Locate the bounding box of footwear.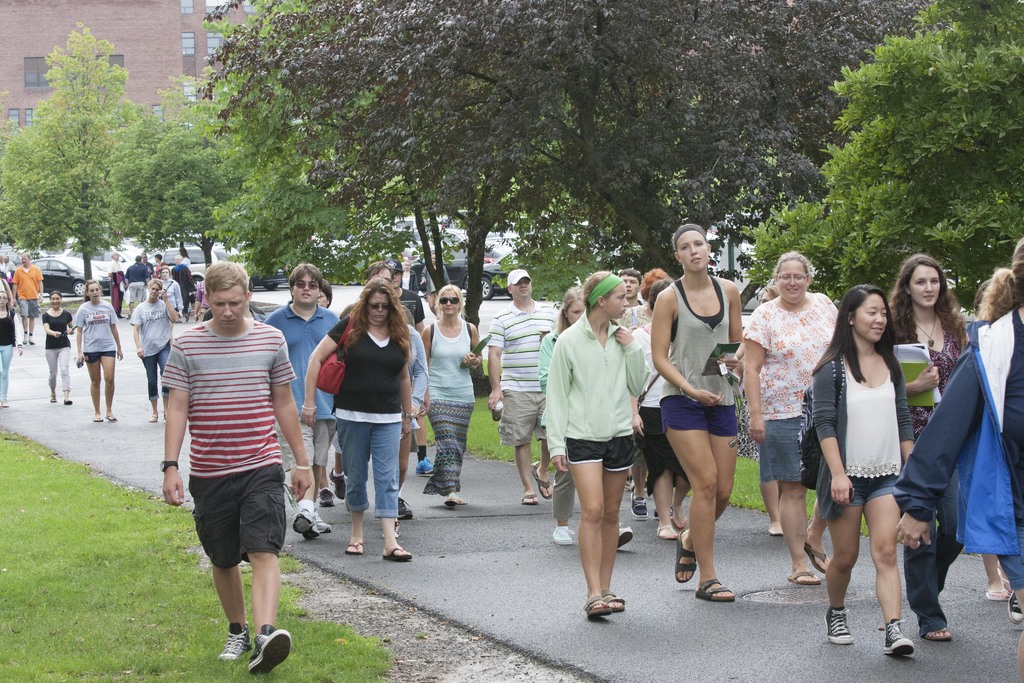
Bounding box: 618/524/634/547.
